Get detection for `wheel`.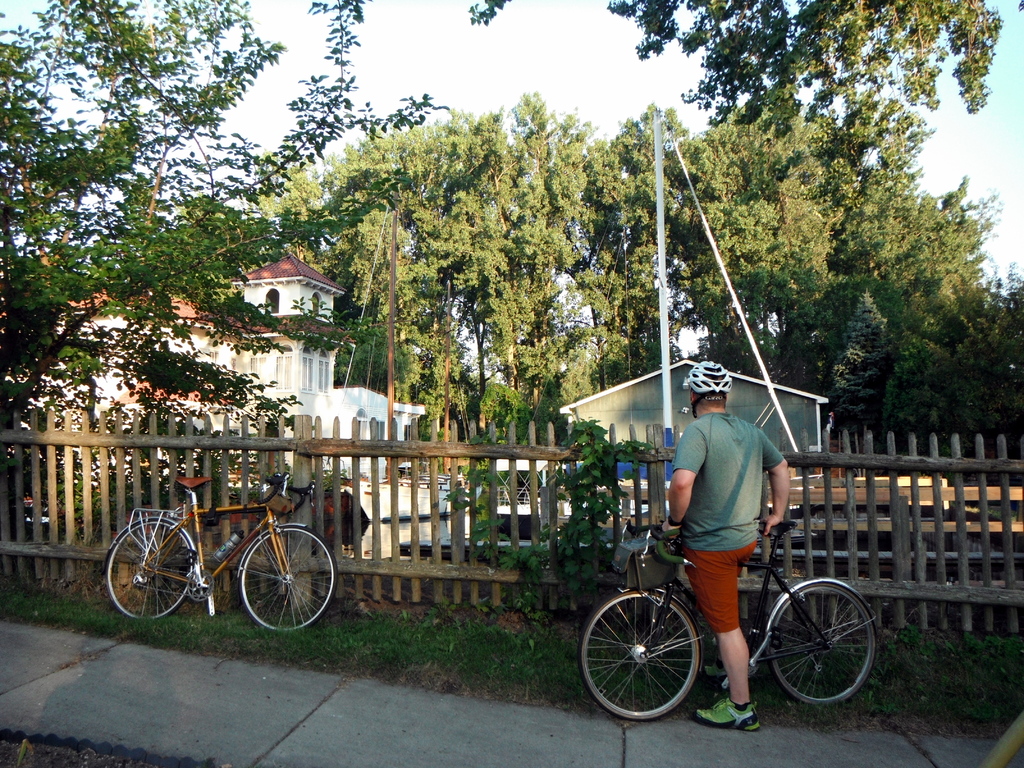
Detection: 769,583,874,705.
